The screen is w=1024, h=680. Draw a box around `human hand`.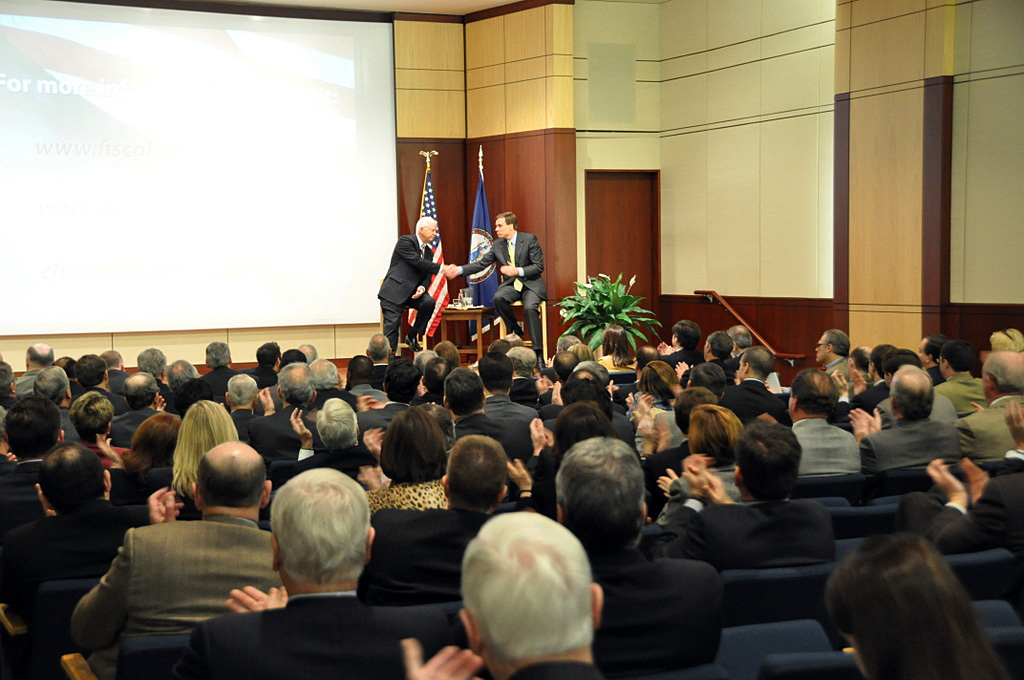
locate(356, 468, 389, 493).
